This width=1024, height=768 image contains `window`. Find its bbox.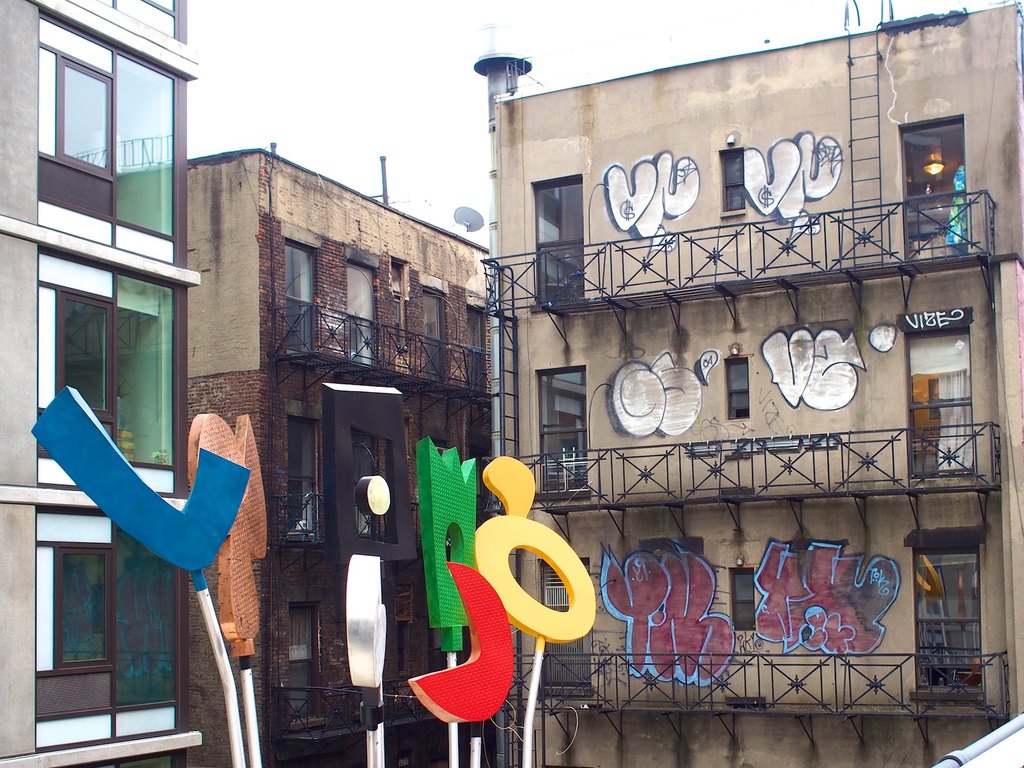
locate(900, 525, 986, 699).
